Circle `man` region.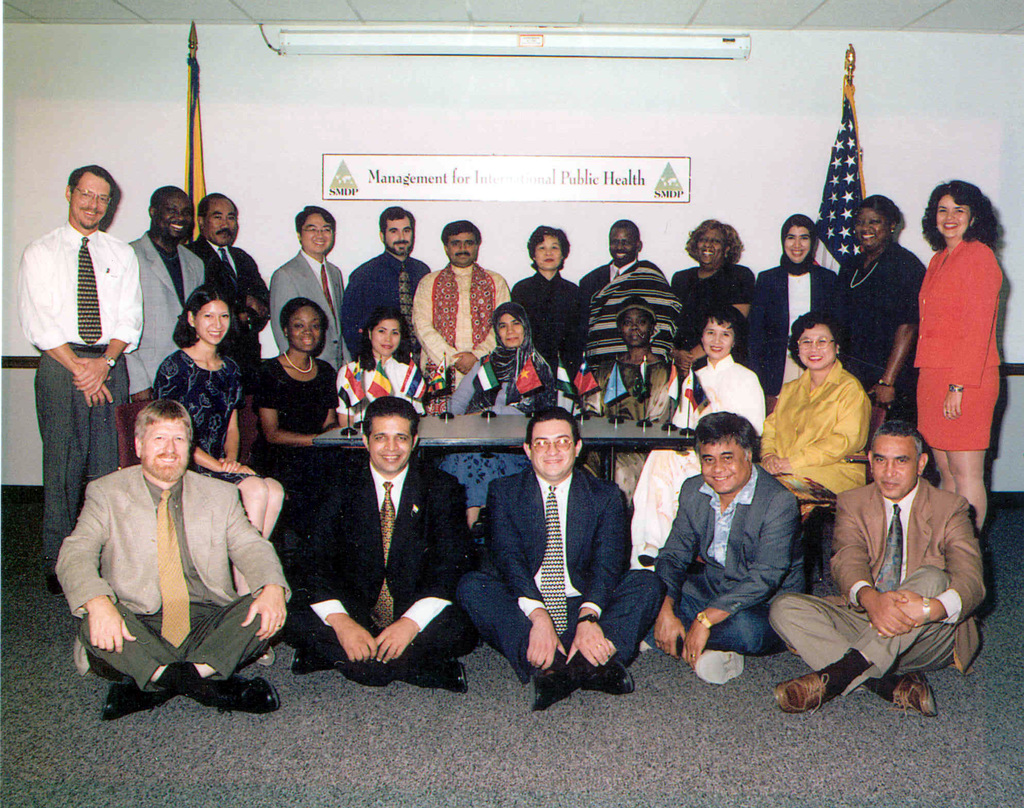
Region: (266,207,342,364).
